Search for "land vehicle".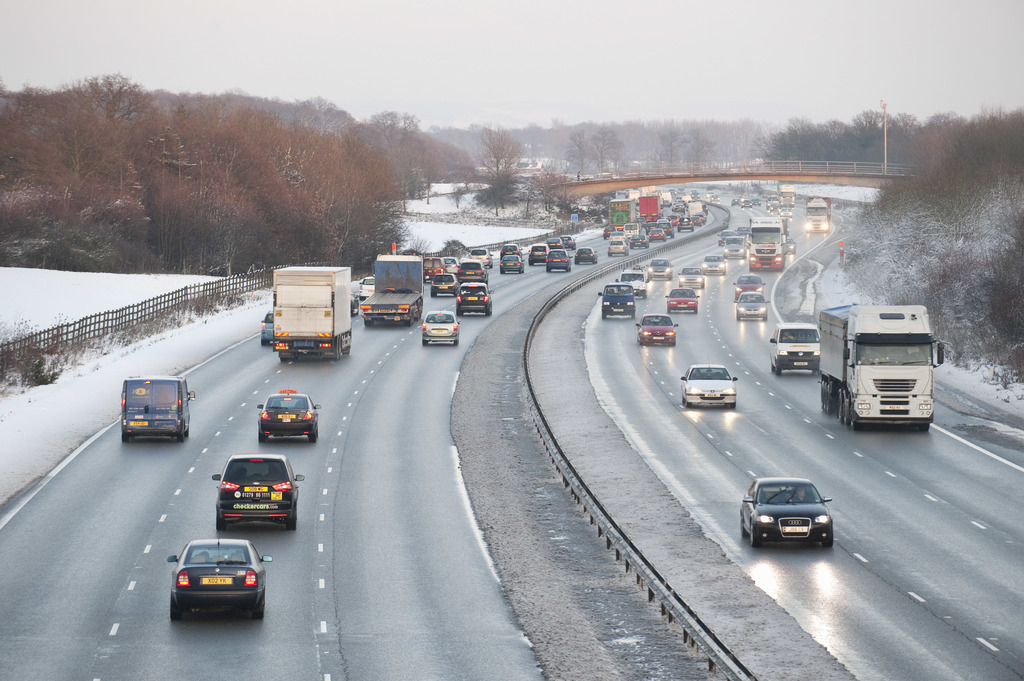
Found at x1=728 y1=195 x2=741 y2=206.
